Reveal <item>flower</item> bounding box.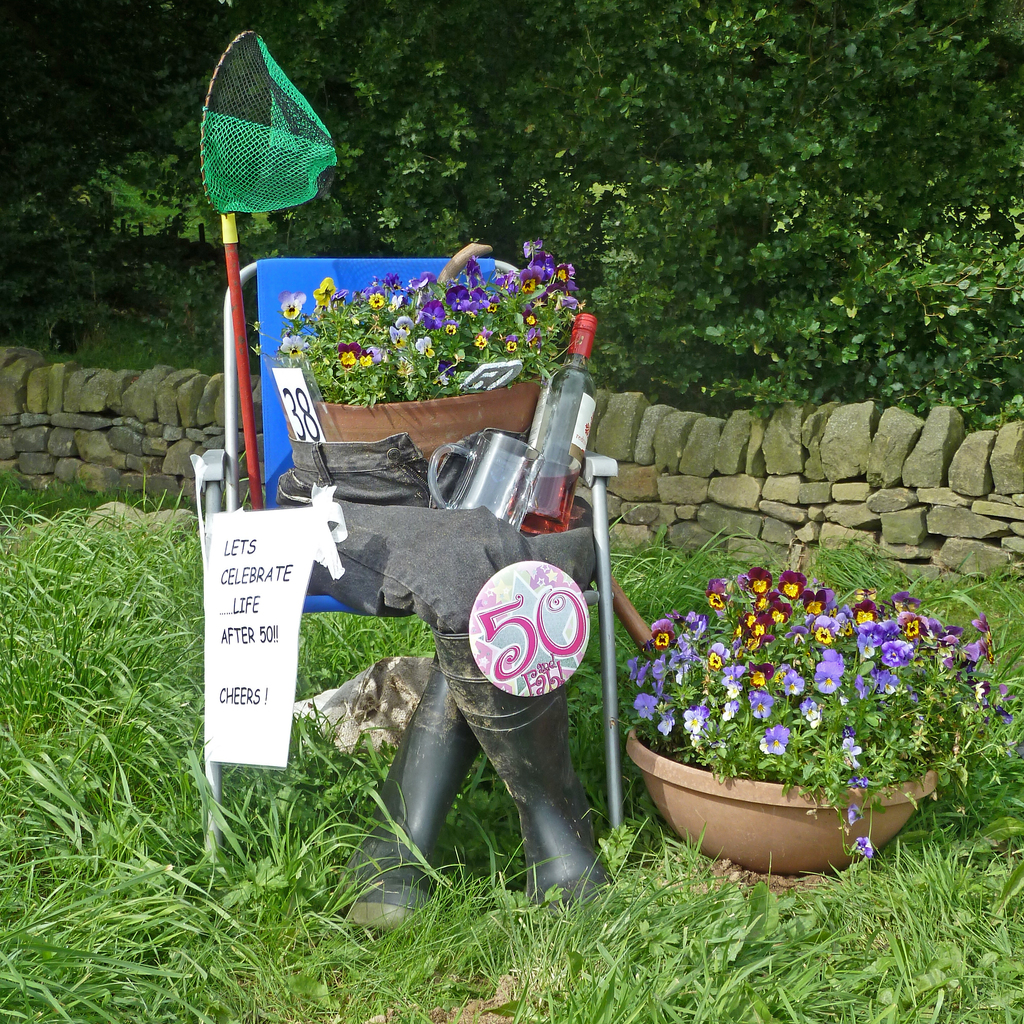
Revealed: <region>335, 345, 368, 361</region>.
